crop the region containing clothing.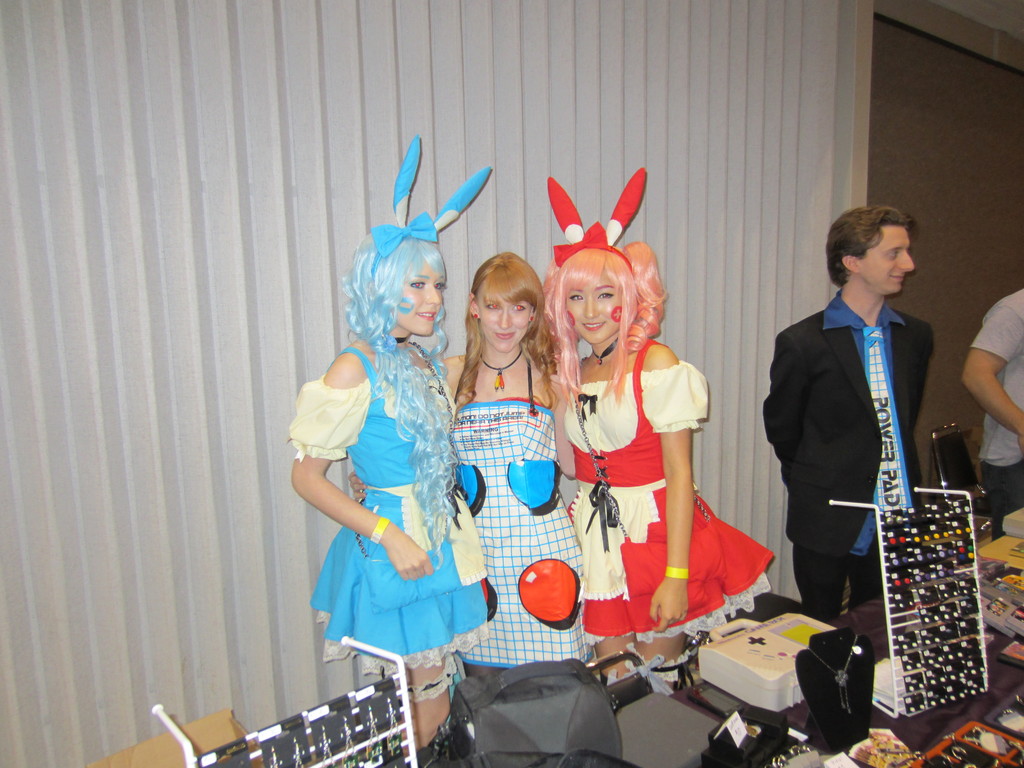
Crop region: [x1=975, y1=291, x2=1023, y2=541].
